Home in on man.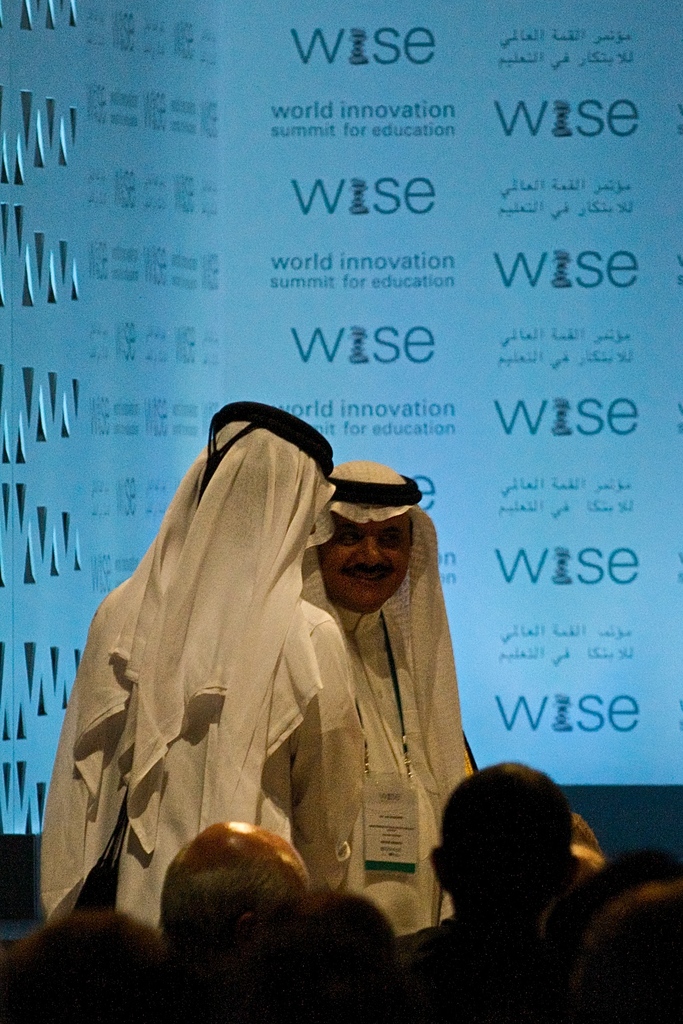
Homed in at <region>37, 399, 345, 933</region>.
